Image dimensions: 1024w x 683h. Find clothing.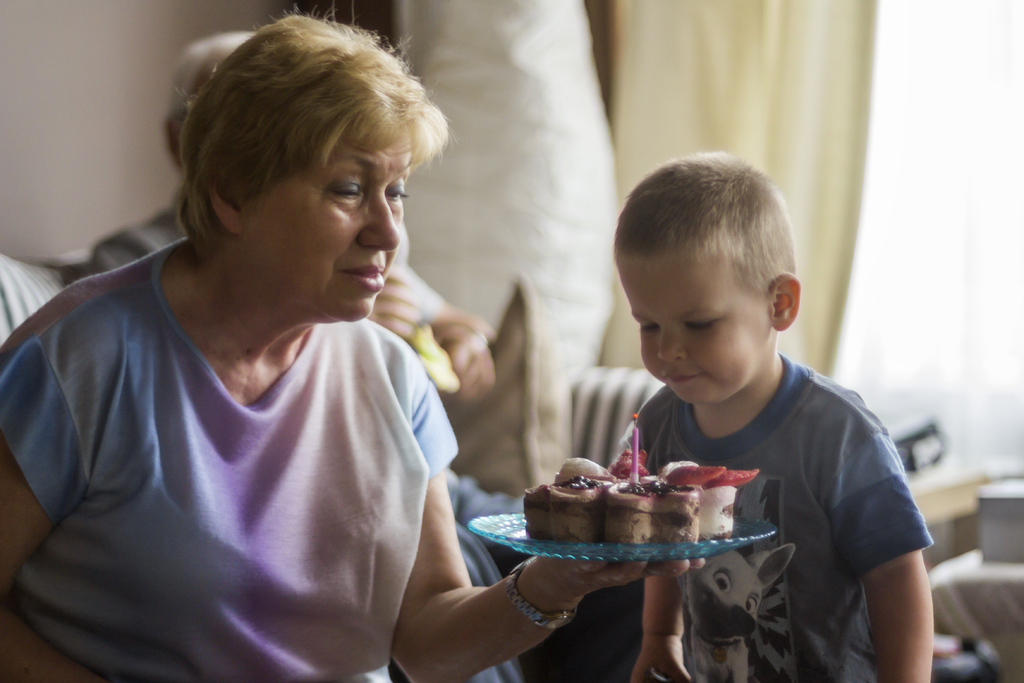
box(610, 350, 934, 682).
